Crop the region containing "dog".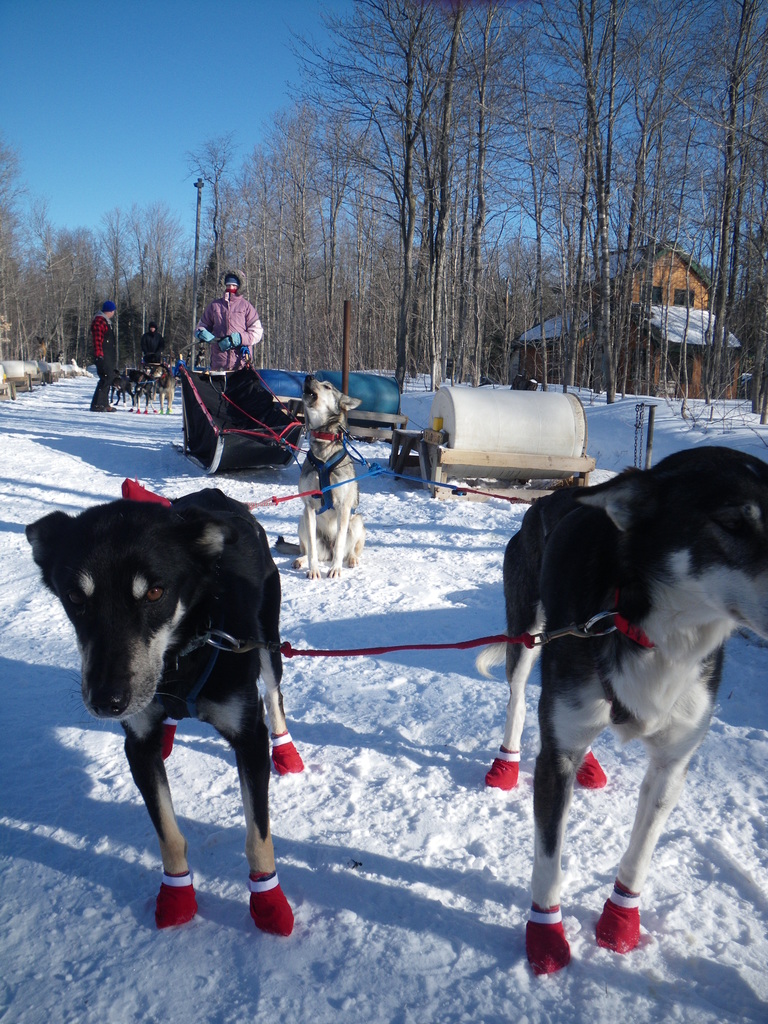
Crop region: 21, 487, 310, 938.
